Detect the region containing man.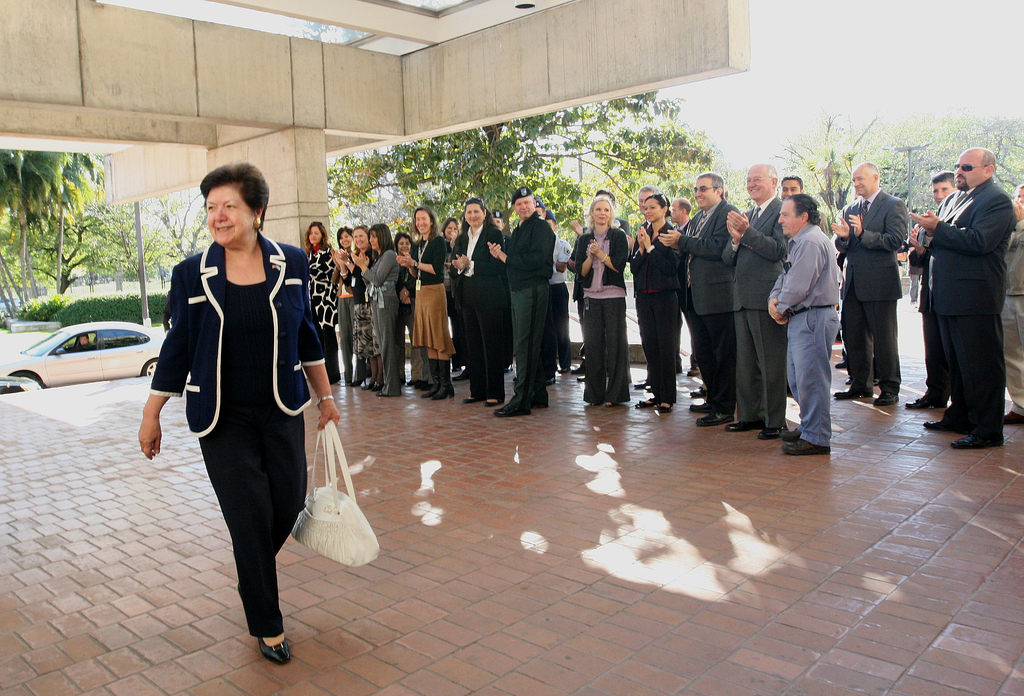
select_region(900, 166, 963, 414).
